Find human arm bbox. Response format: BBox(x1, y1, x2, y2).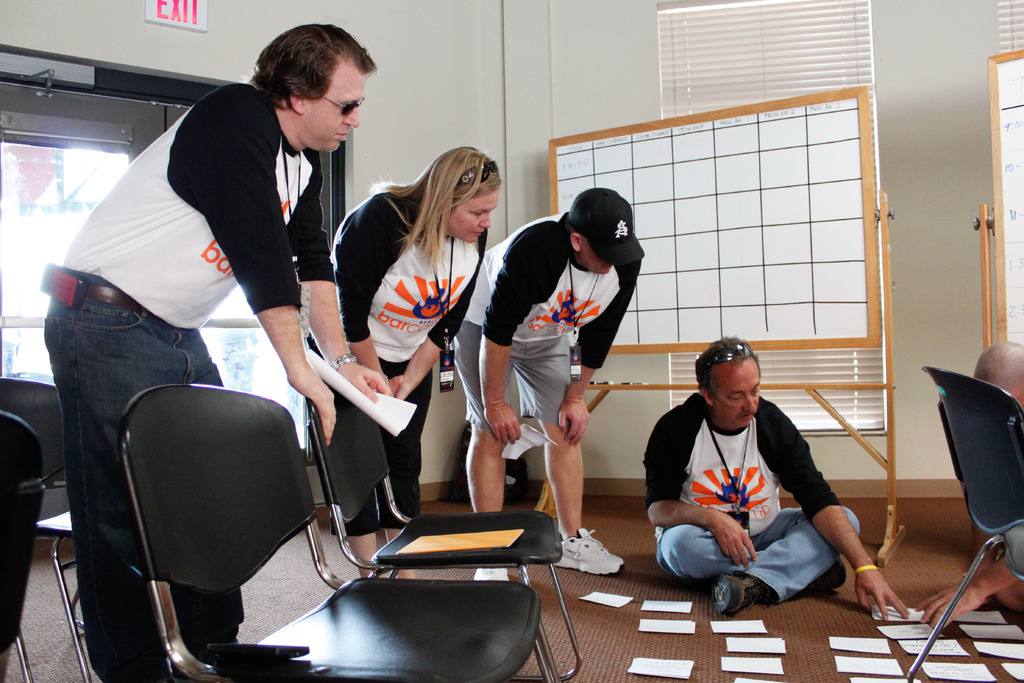
BBox(340, 204, 391, 383).
